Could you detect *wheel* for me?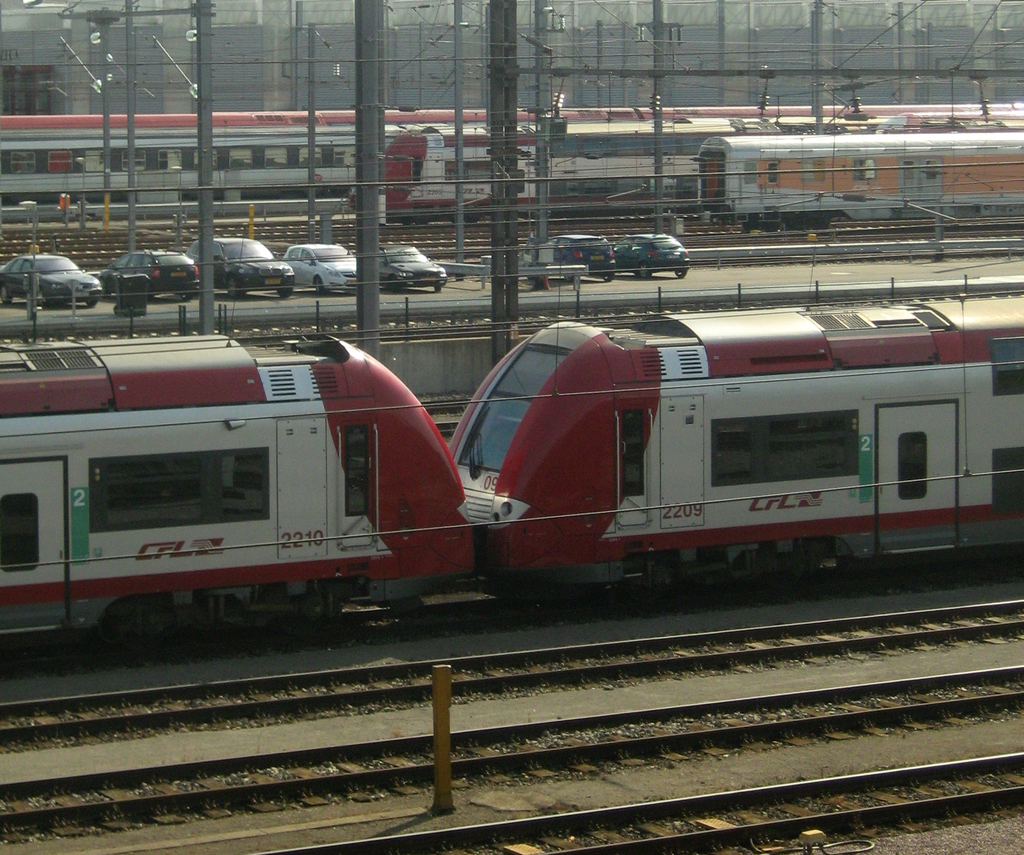
Detection result: 85, 300, 97, 305.
